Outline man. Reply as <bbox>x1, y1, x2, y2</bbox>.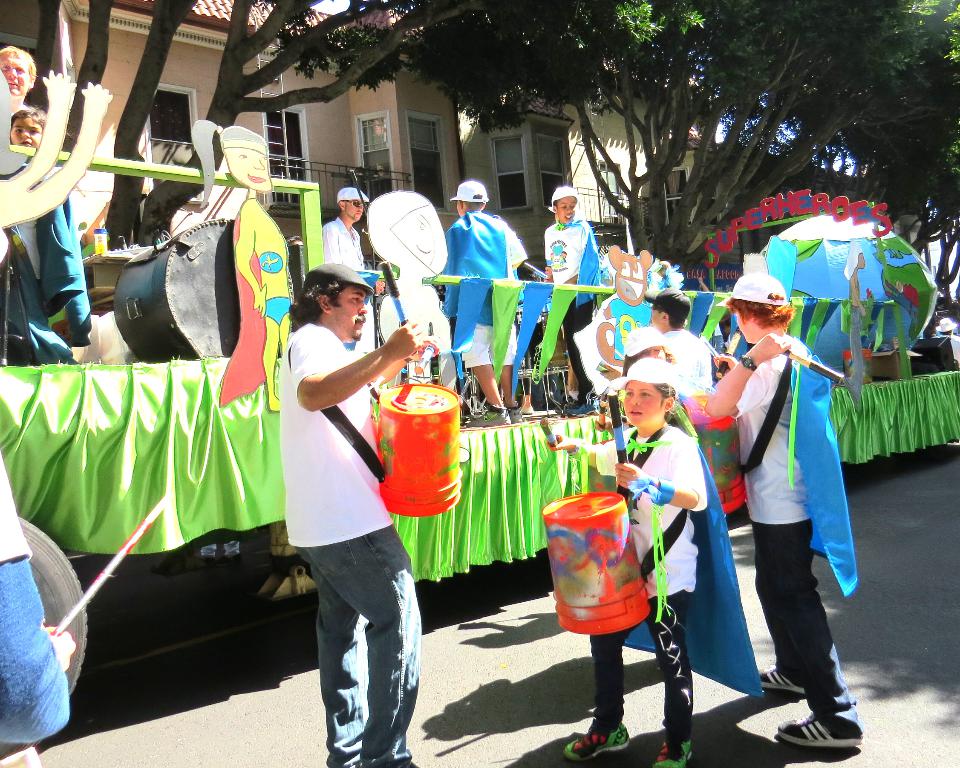
<bbox>249, 267, 424, 746</bbox>.
